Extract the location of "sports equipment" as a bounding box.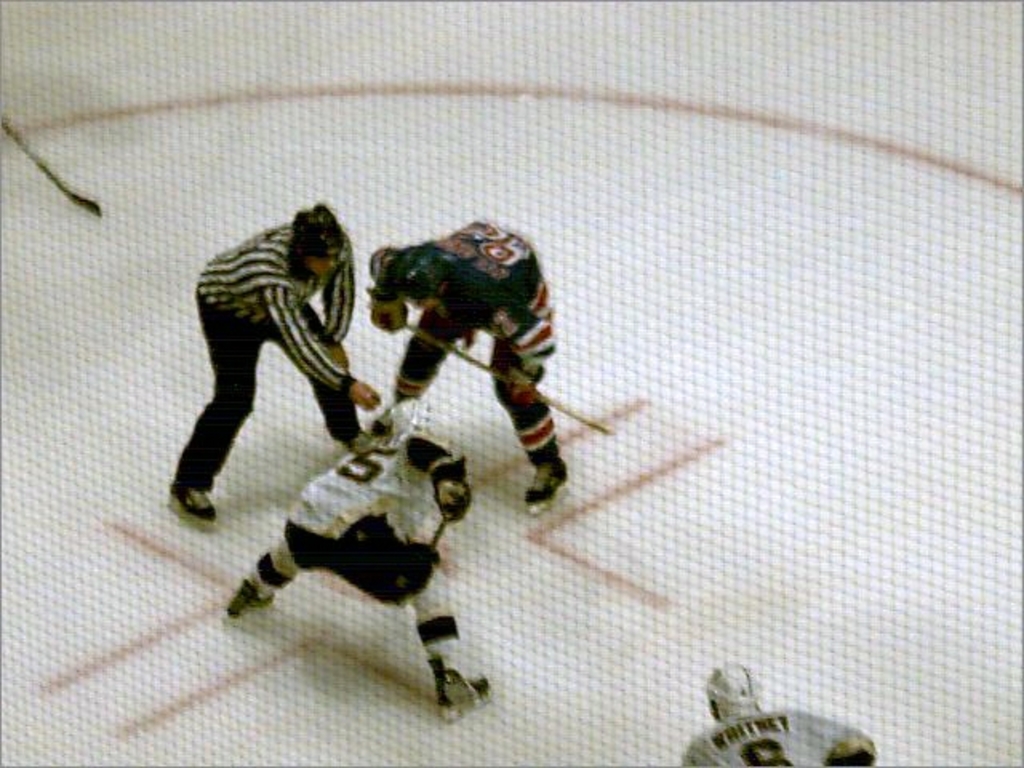
rect(389, 314, 614, 440).
